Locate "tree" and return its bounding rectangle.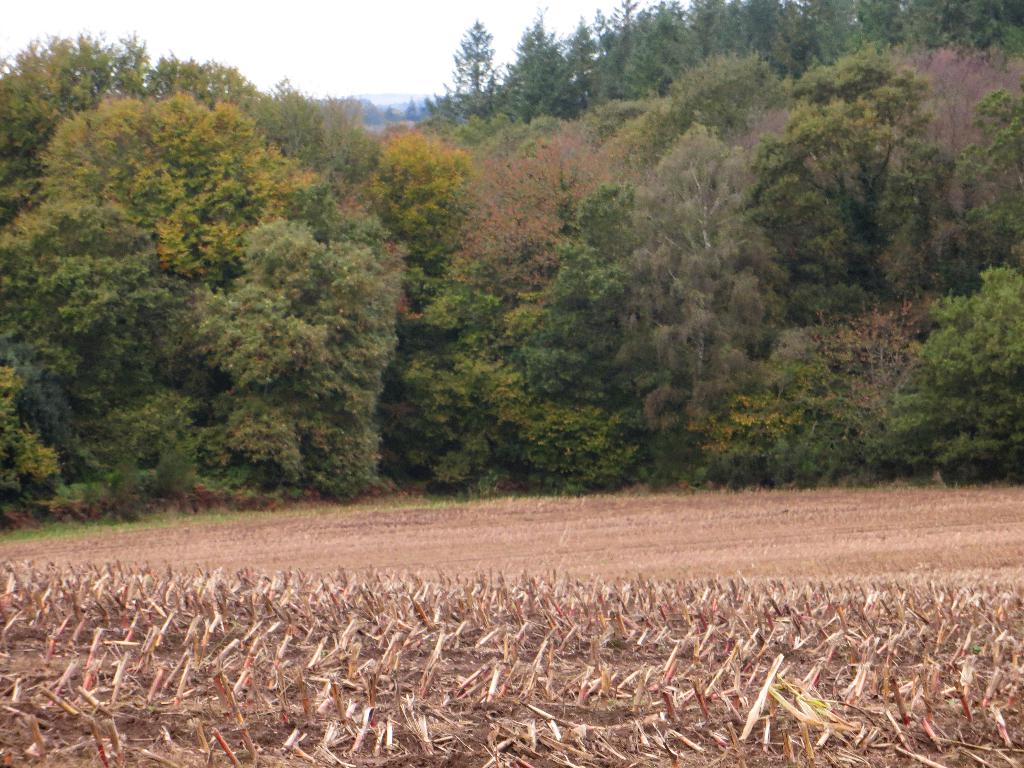
bbox(723, 33, 977, 401).
